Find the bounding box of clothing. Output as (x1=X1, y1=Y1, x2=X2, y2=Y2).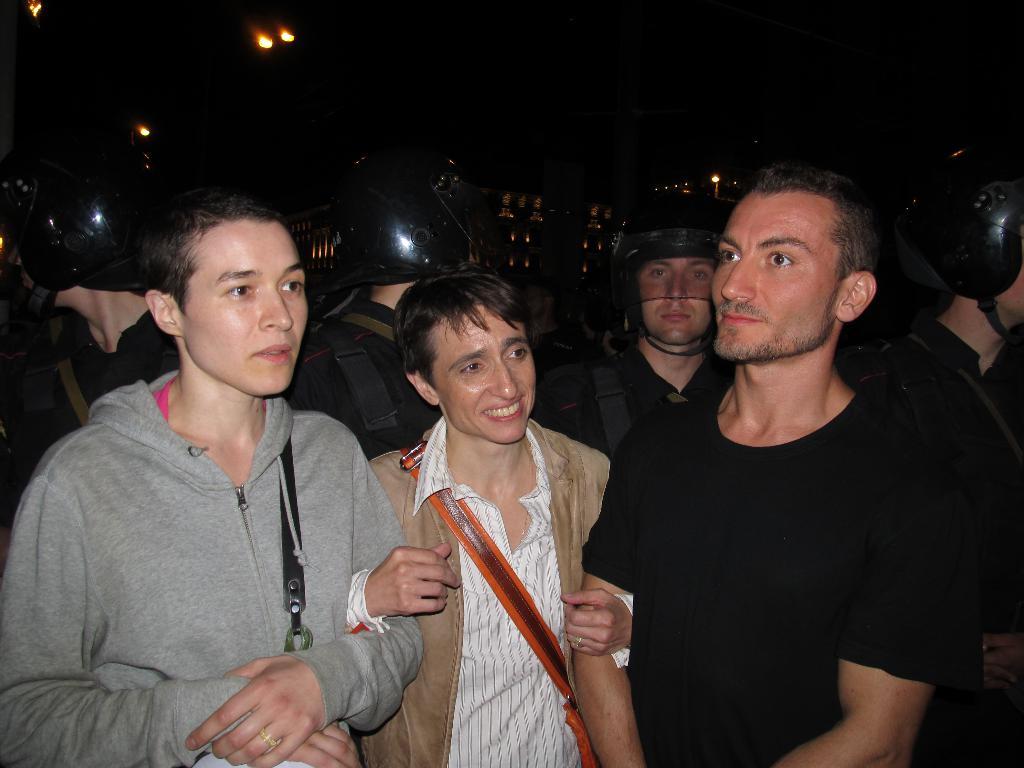
(x1=542, y1=332, x2=740, y2=446).
